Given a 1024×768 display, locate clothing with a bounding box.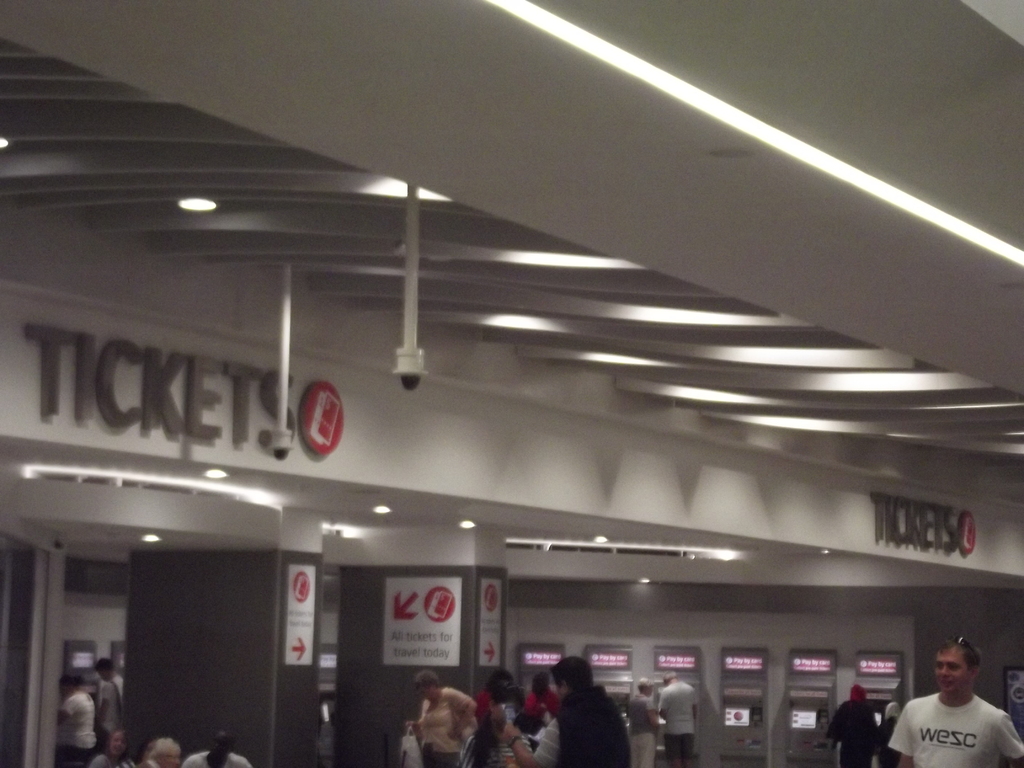
Located: 878/720/902/767.
